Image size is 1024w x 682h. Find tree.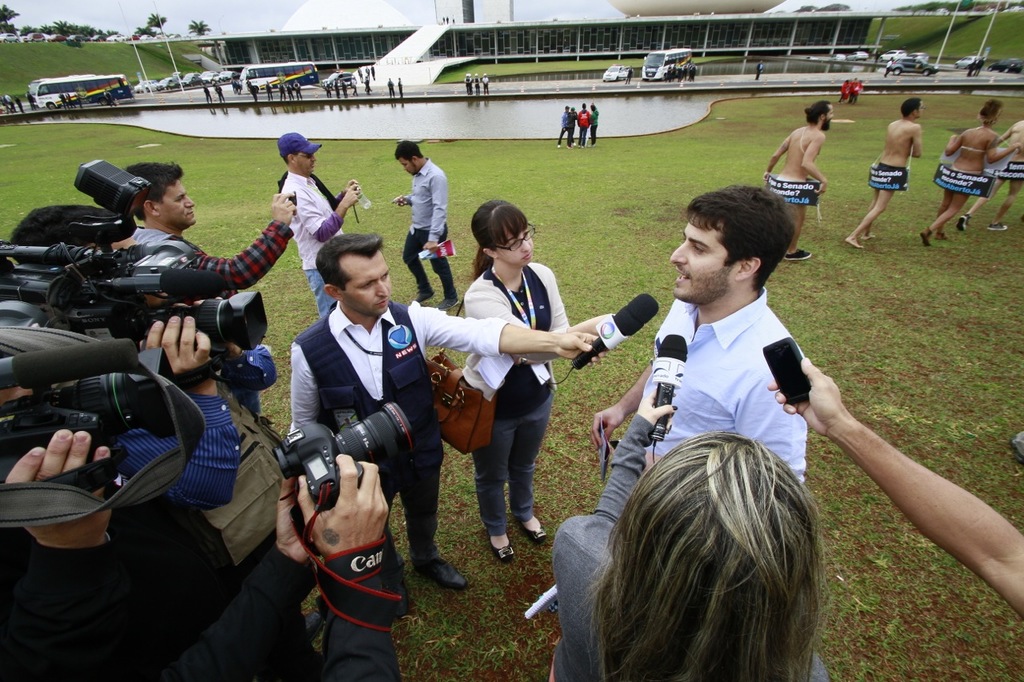
[146, 16, 167, 35].
